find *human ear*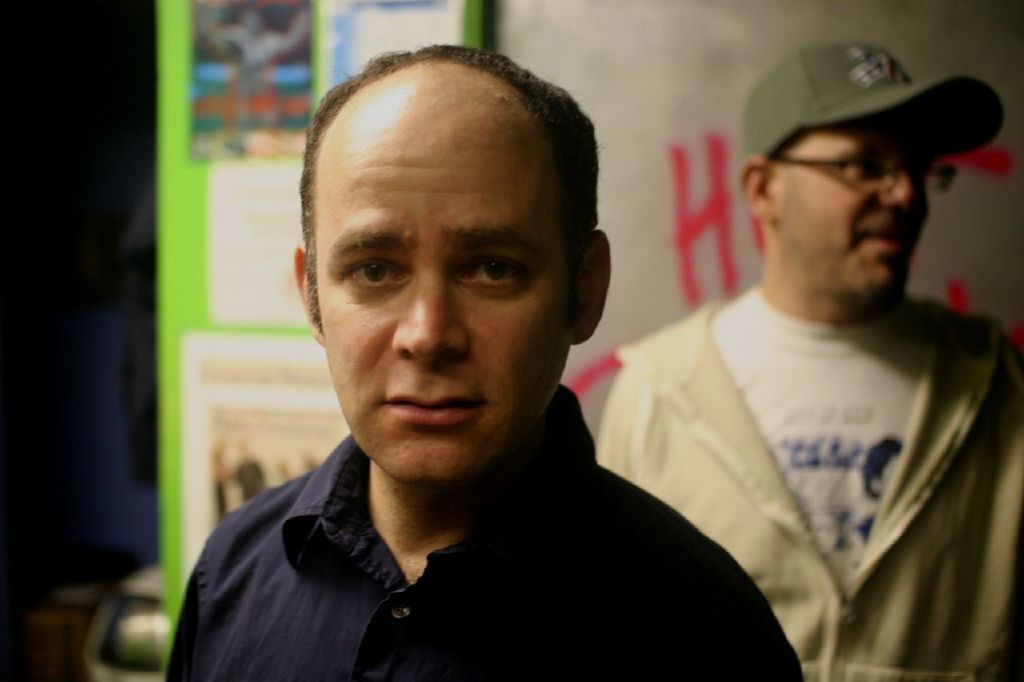
x1=742, y1=159, x2=782, y2=218
